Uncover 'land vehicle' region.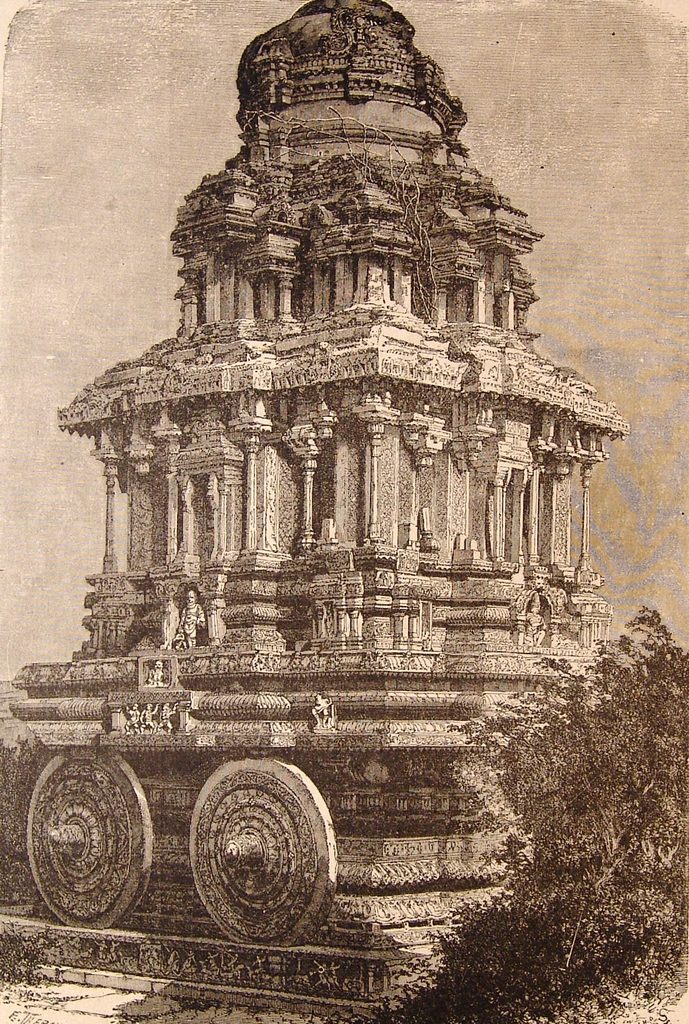
Uncovered: bbox=[0, 0, 688, 1023].
